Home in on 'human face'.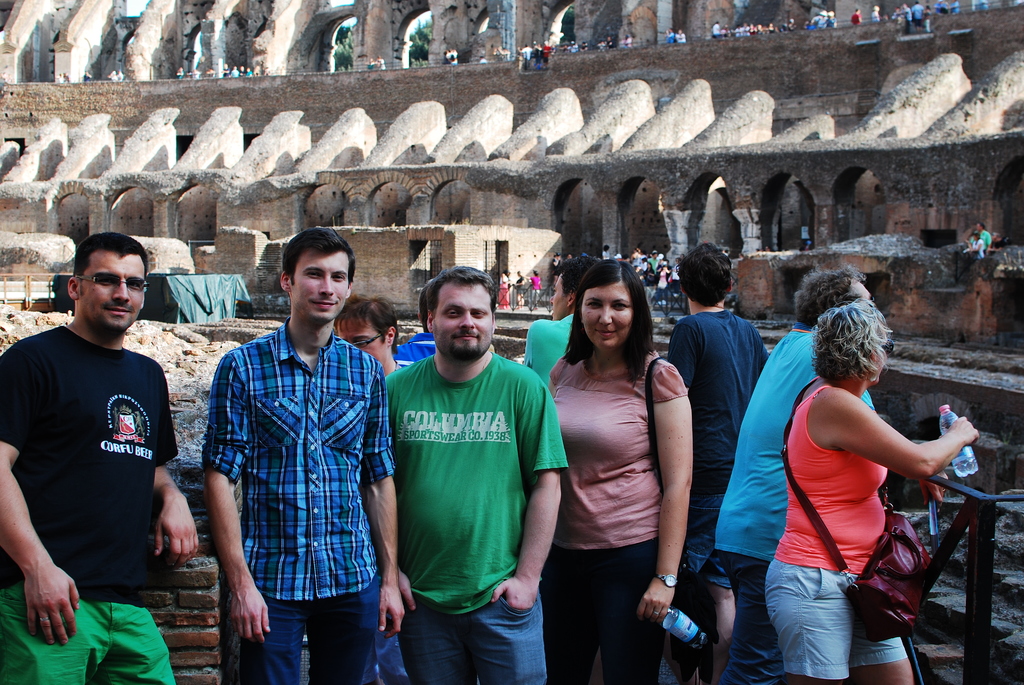
Homed in at (x1=548, y1=271, x2=570, y2=319).
